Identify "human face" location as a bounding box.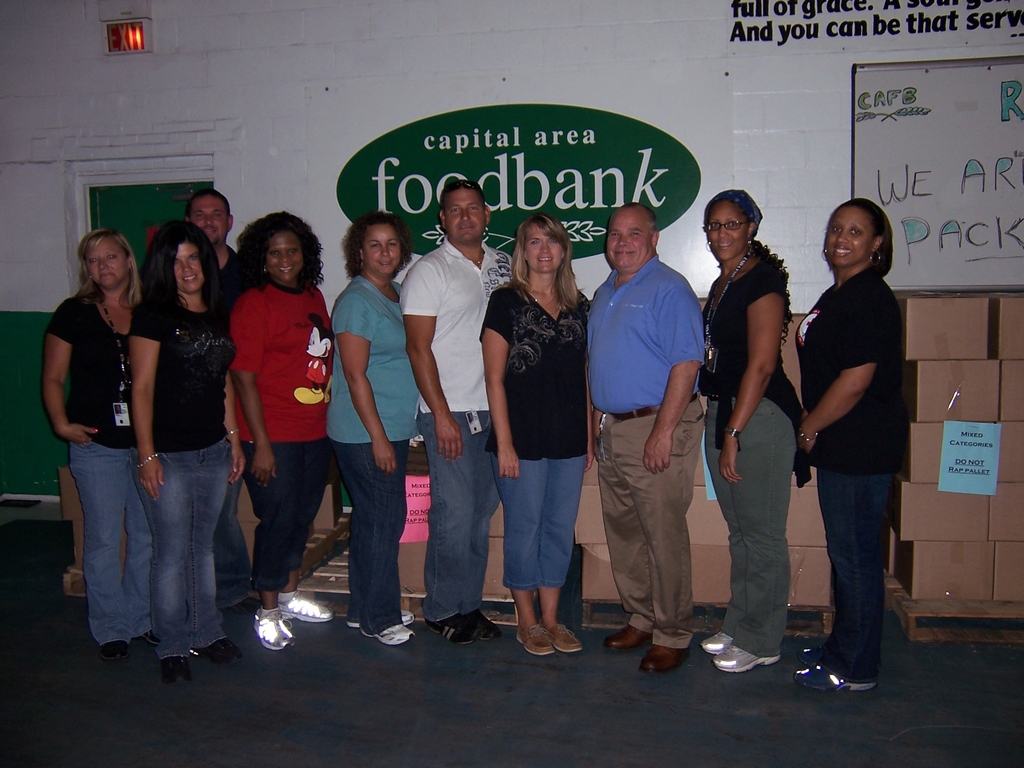
[521, 225, 567, 273].
